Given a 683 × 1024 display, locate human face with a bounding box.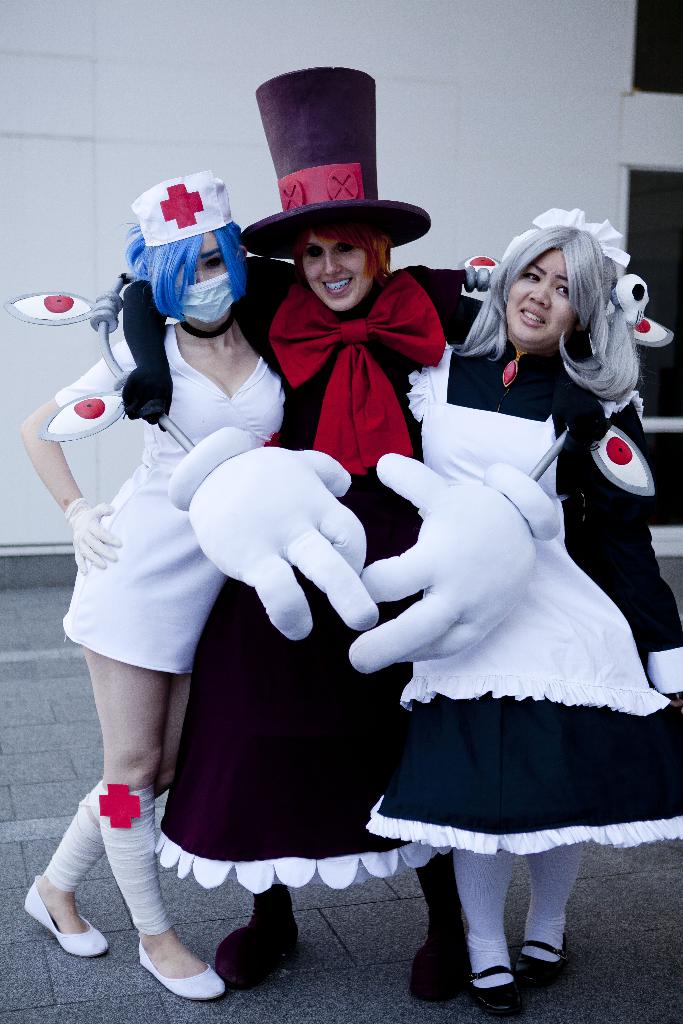
Located: pyautogui.locateOnScreen(175, 228, 226, 328).
